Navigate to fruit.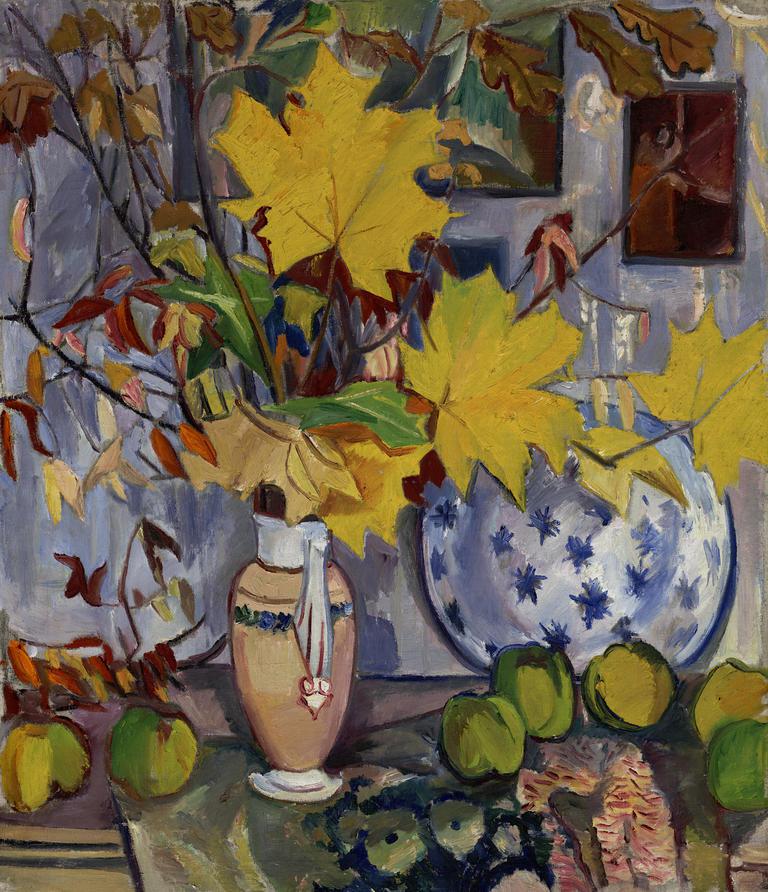
Navigation target: x1=492 y1=643 x2=577 y2=744.
